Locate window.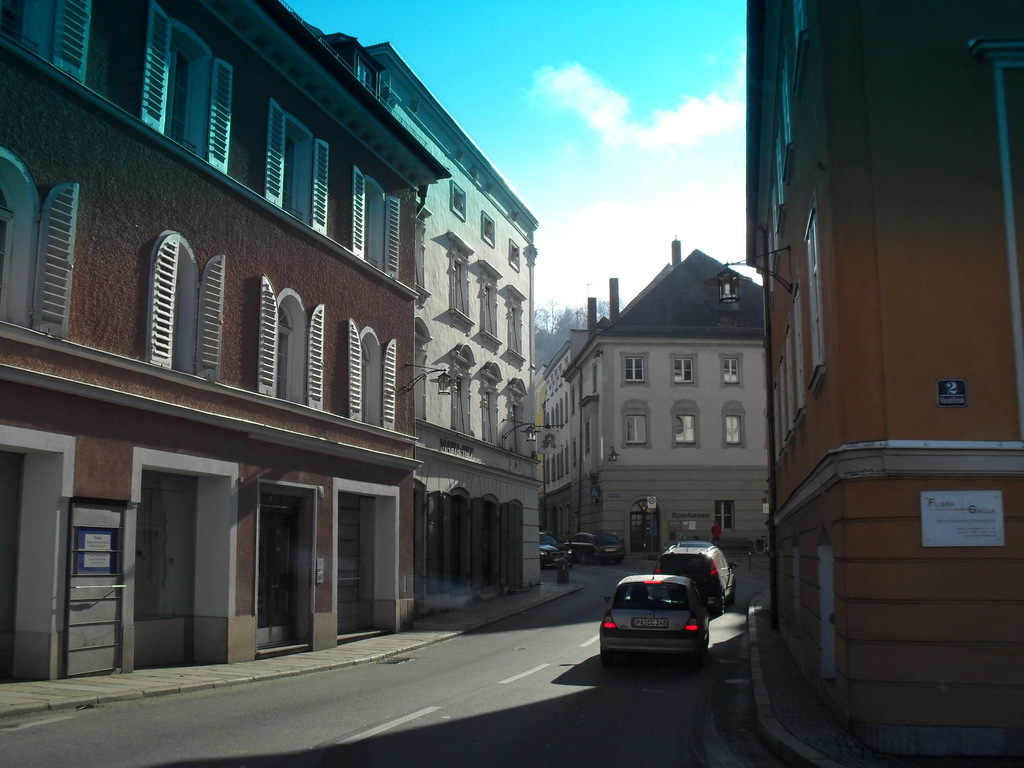
Bounding box: {"x1": 671, "y1": 410, "x2": 700, "y2": 447}.
